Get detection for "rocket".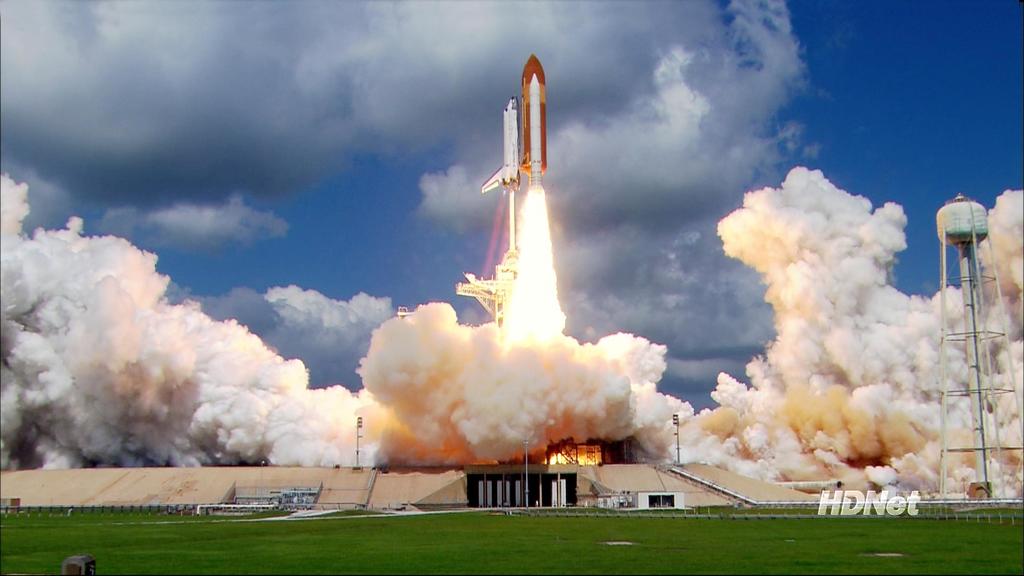
Detection: [523,51,547,189].
